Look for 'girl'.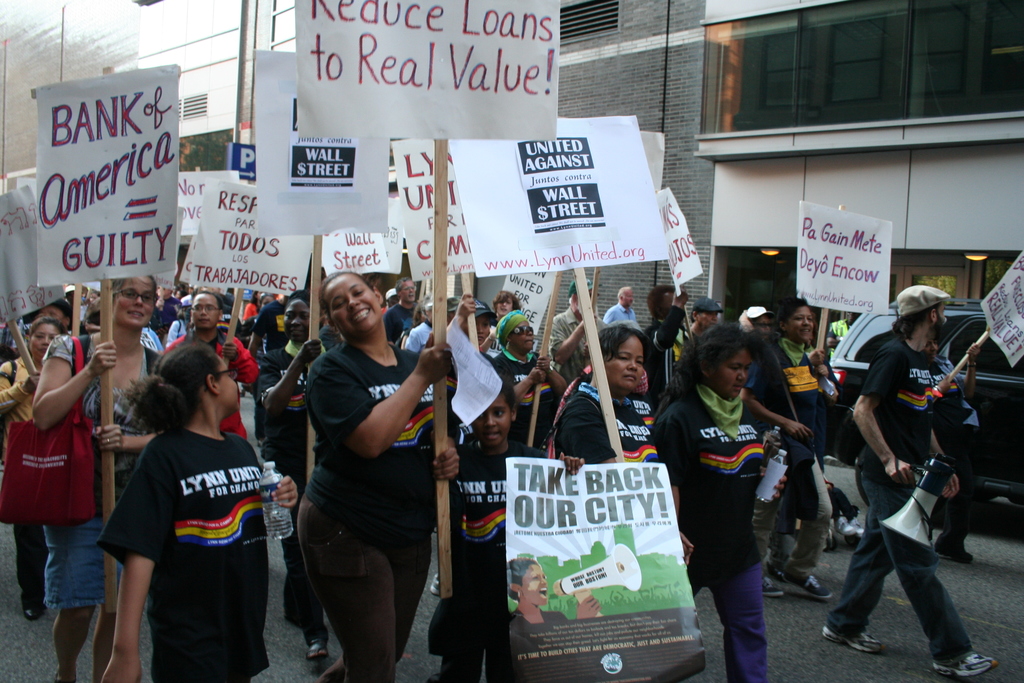
Found: bbox(651, 324, 786, 682).
